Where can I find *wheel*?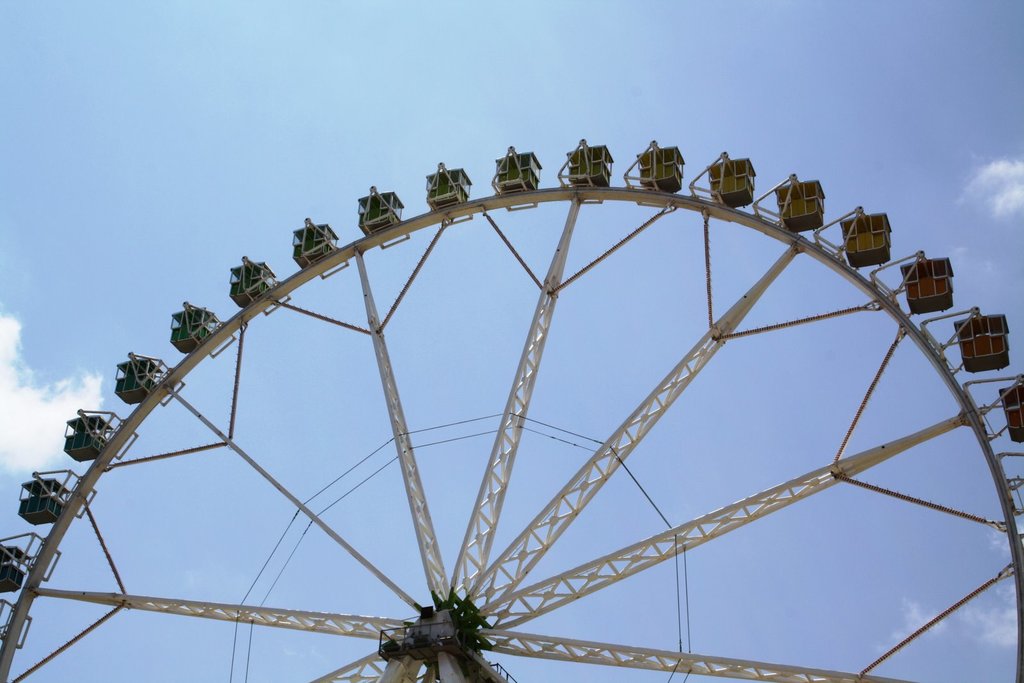
You can find it at Rect(58, 136, 1021, 682).
